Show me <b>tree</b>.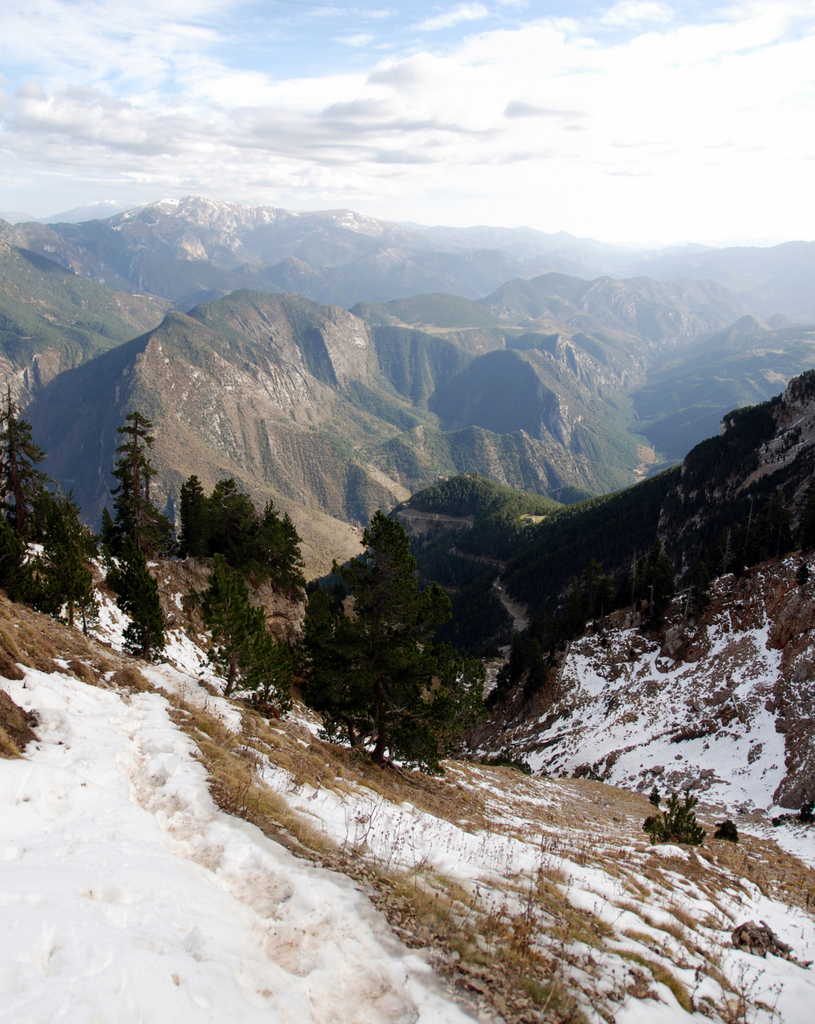
<b>tree</b> is here: [x1=0, y1=397, x2=53, y2=573].
